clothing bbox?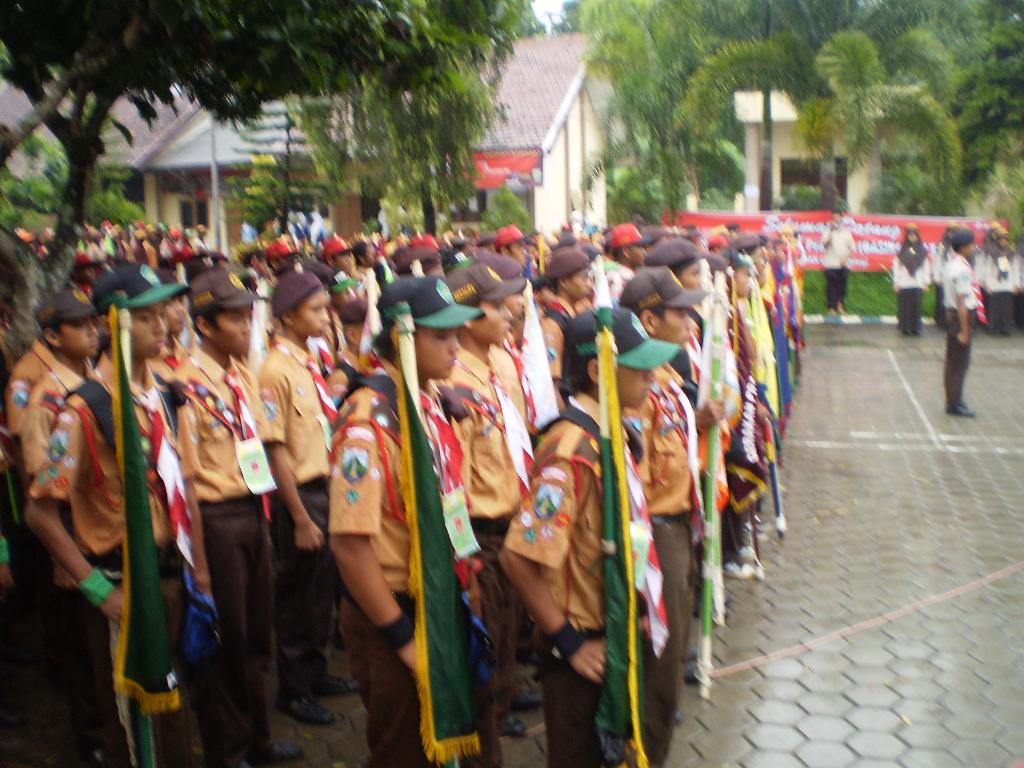
313 355 476 761
